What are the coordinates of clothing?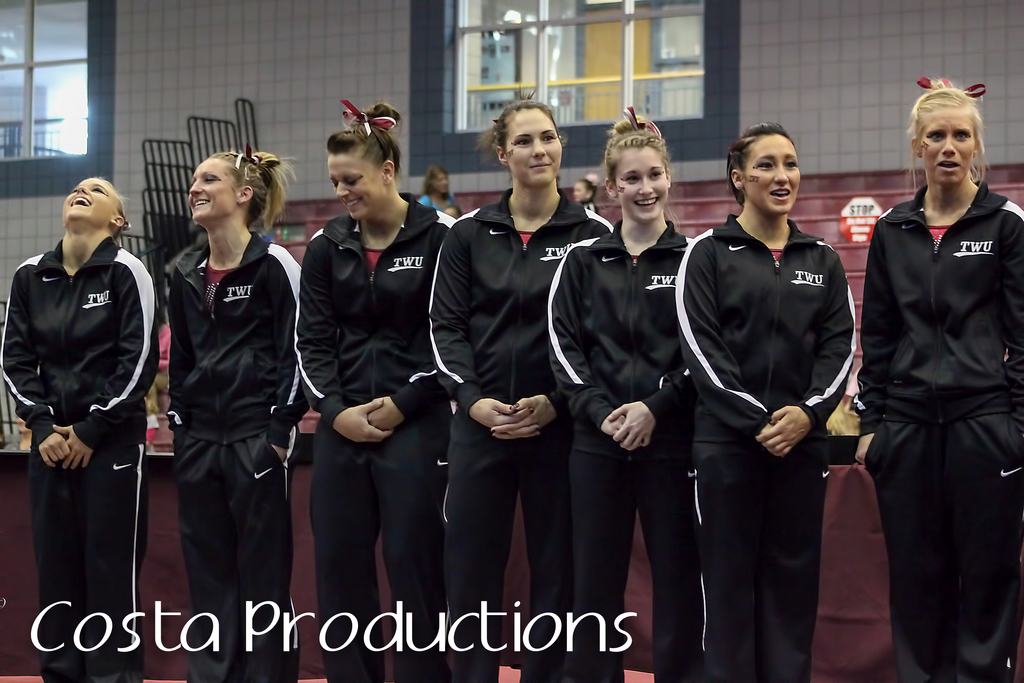
[851,174,1023,682].
